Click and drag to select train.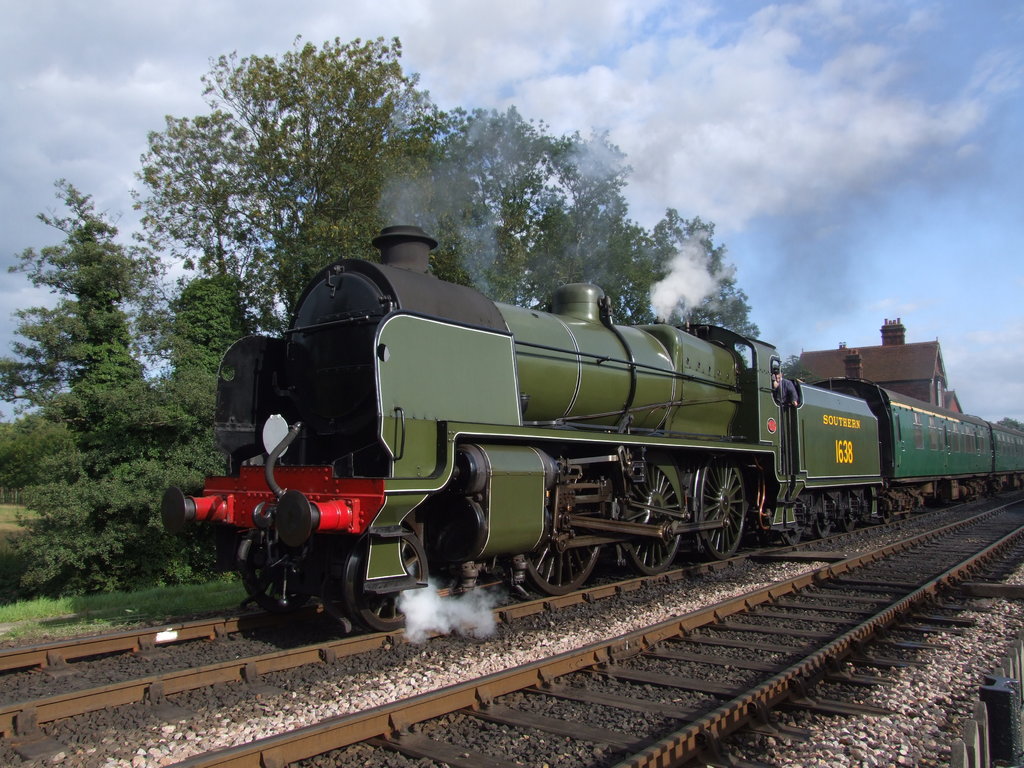
Selection: (161, 228, 1023, 634).
